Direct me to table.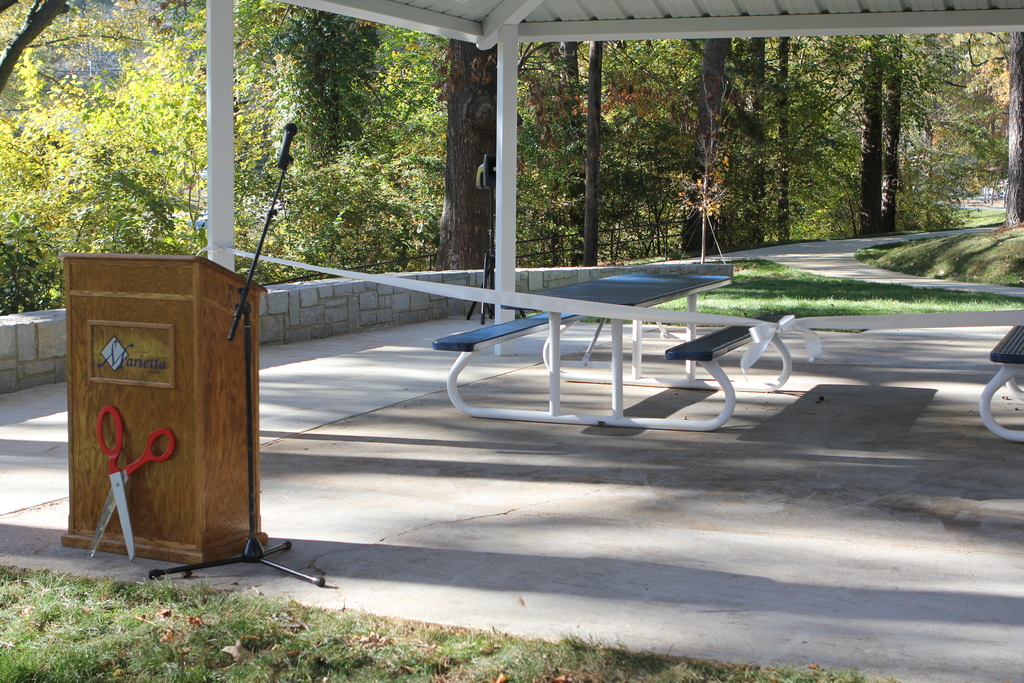
Direction: 434:269:789:434.
